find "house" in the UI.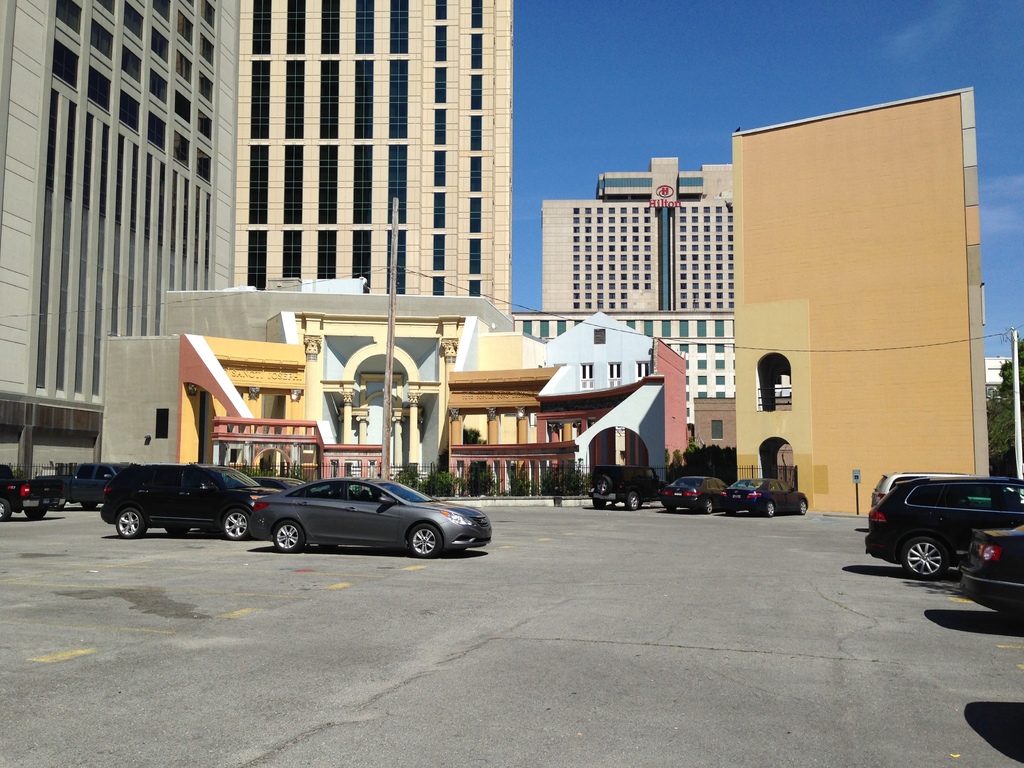
UI element at 106,277,513,462.
